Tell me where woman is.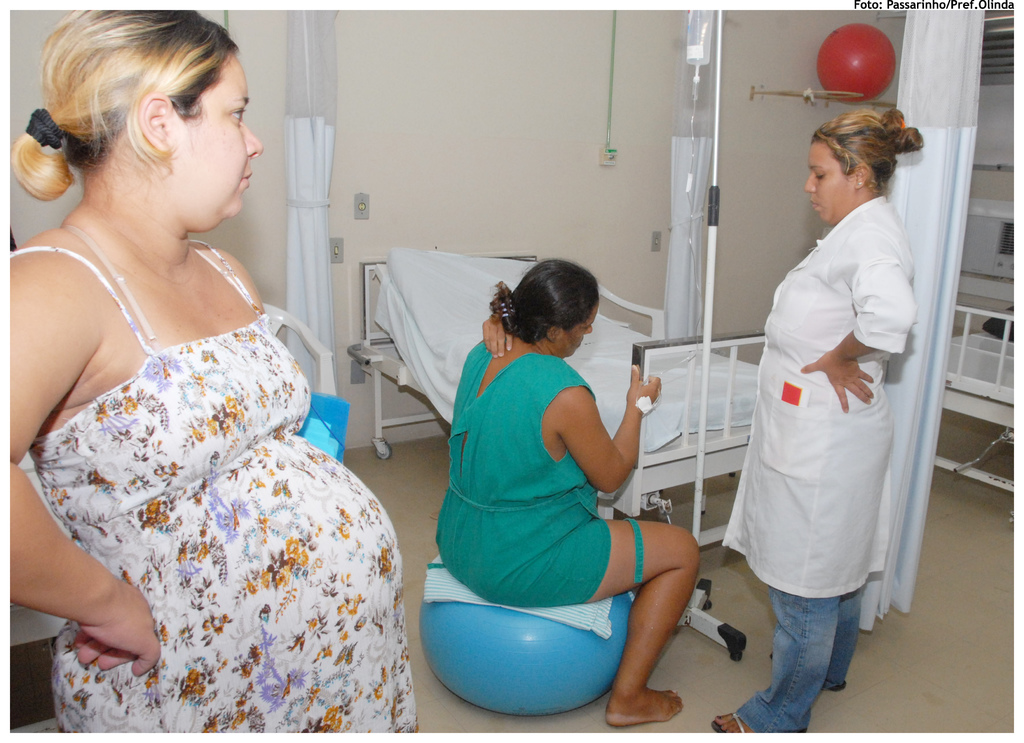
woman is at 710, 109, 927, 731.
